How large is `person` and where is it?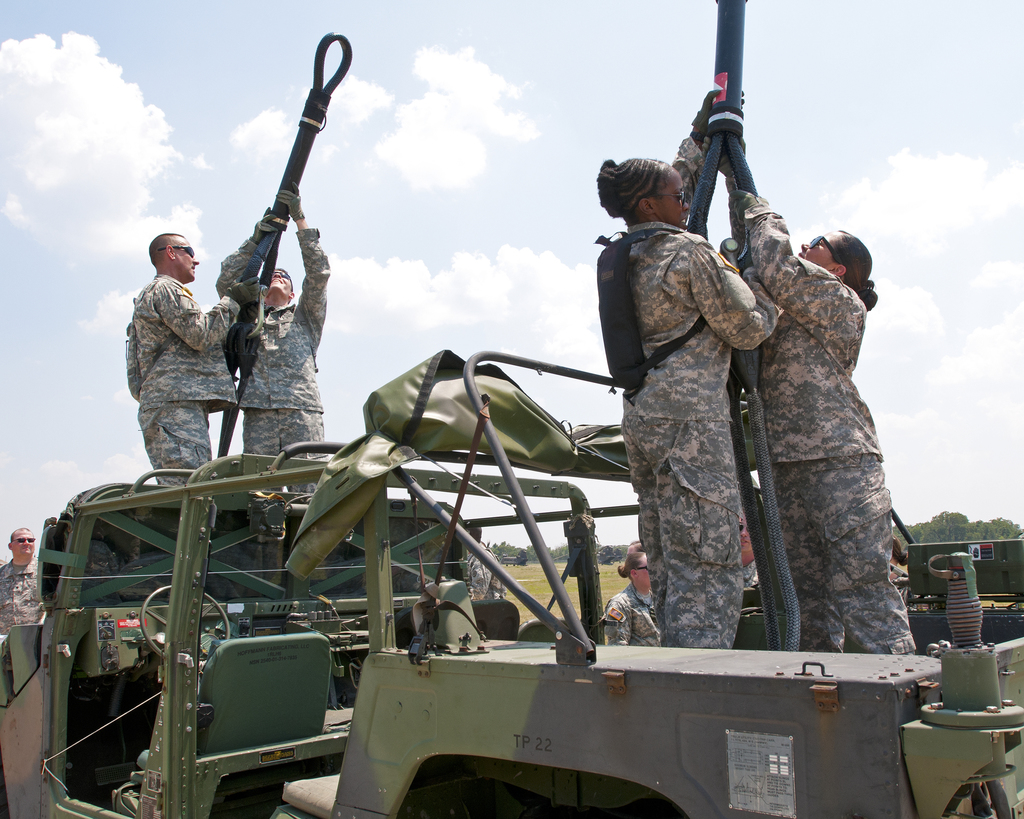
Bounding box: [x1=593, y1=84, x2=780, y2=649].
